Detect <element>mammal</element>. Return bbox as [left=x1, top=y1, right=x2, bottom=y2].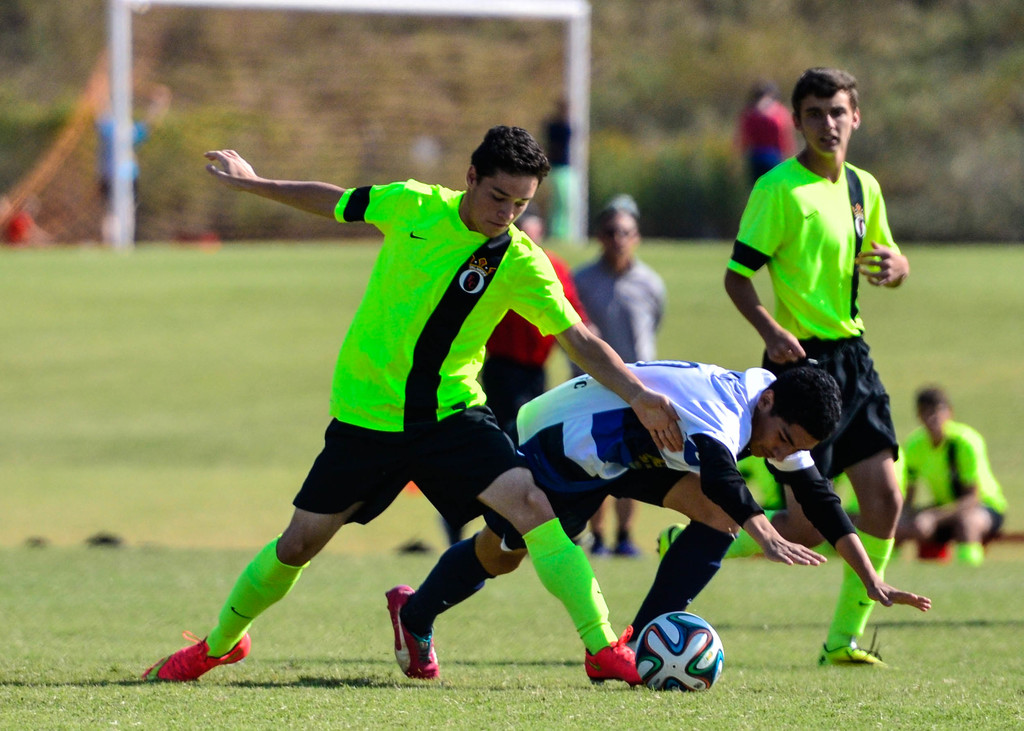
[left=437, top=214, right=599, bottom=545].
